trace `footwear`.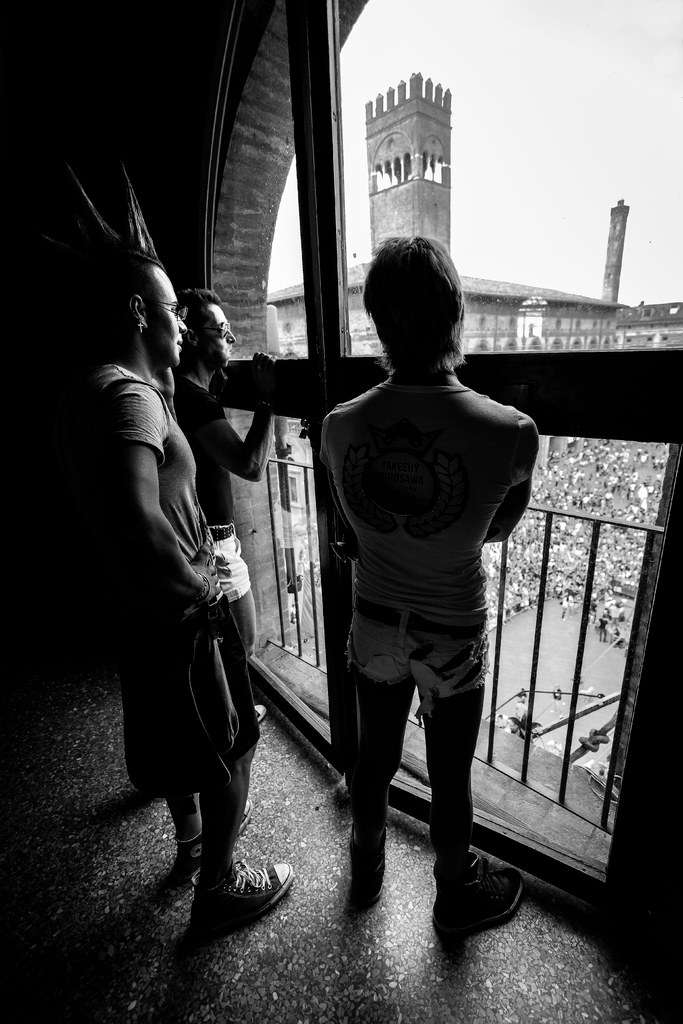
Traced to box(445, 870, 542, 947).
